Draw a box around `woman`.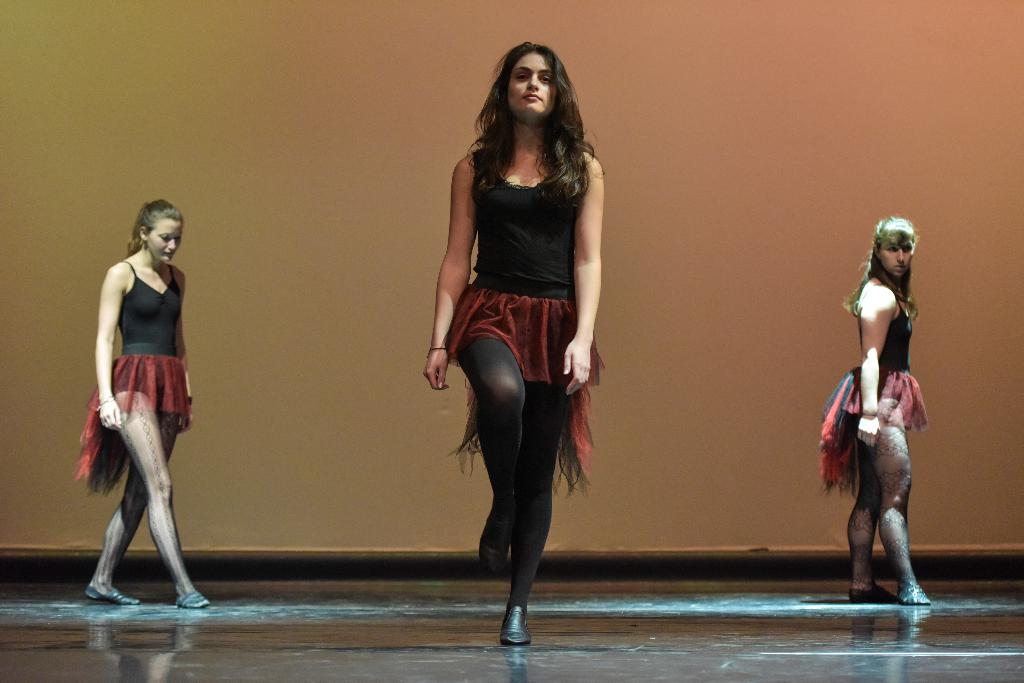
detection(425, 29, 615, 618).
